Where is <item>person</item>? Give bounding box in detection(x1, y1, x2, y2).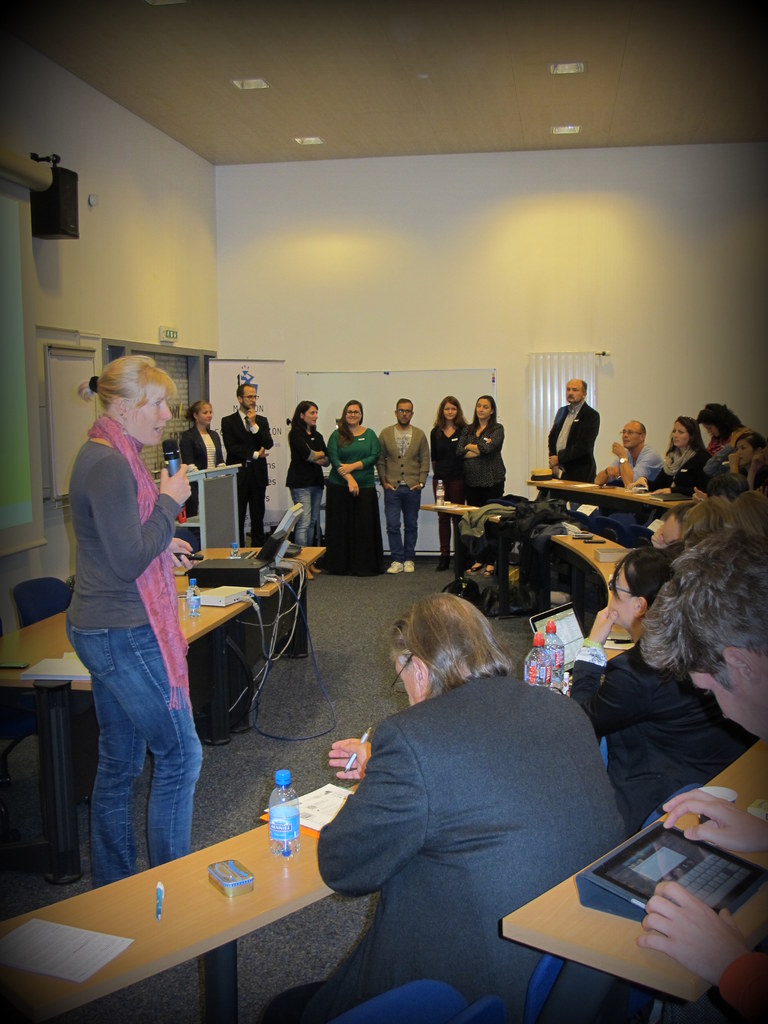
detection(544, 371, 598, 493).
